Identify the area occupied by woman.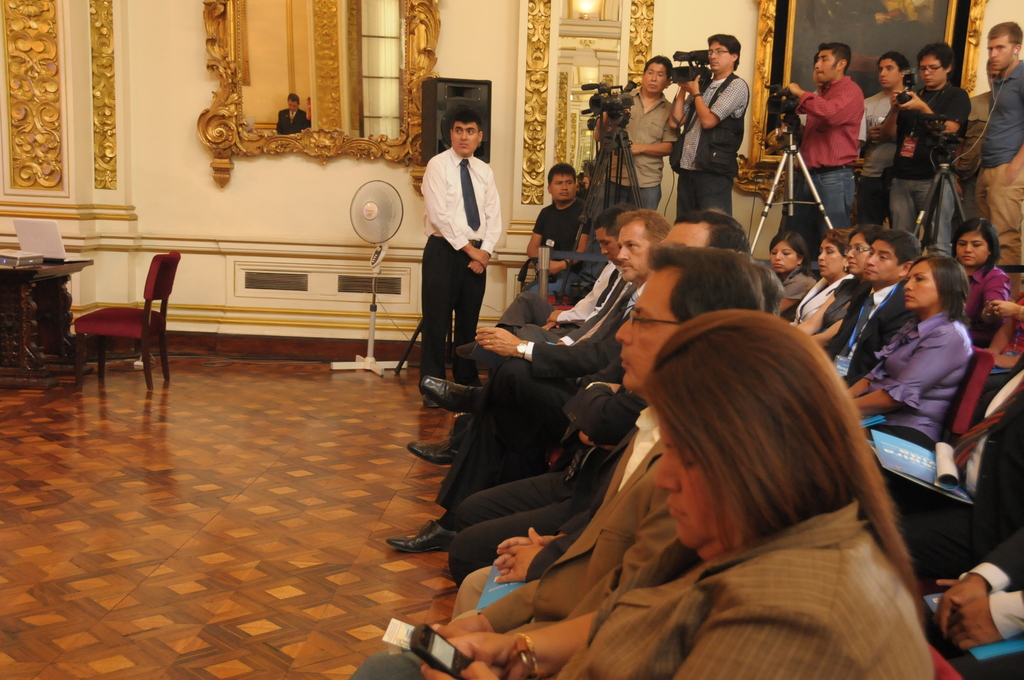
Area: select_region(783, 230, 942, 389).
